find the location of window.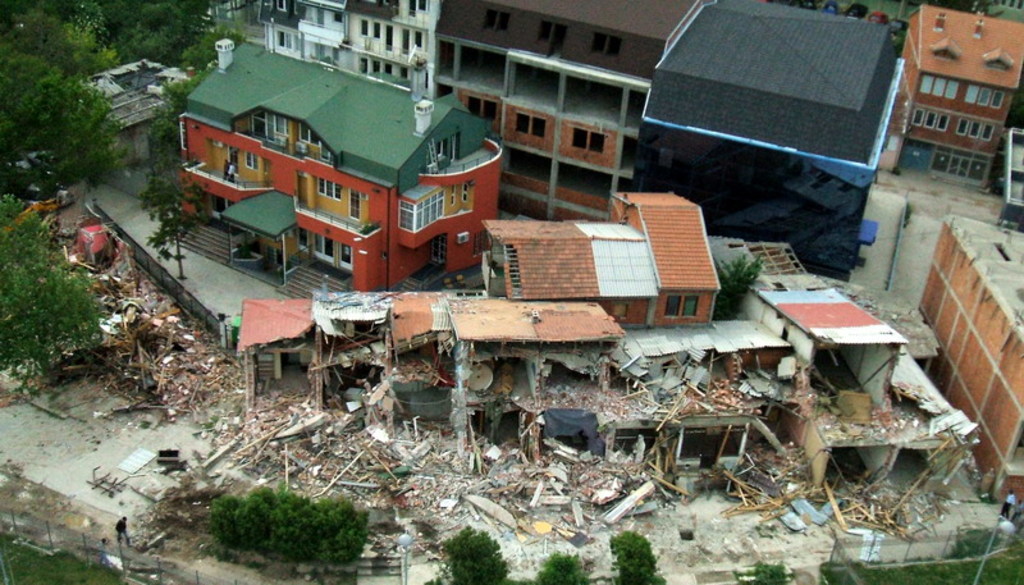
Location: detection(362, 19, 370, 36).
